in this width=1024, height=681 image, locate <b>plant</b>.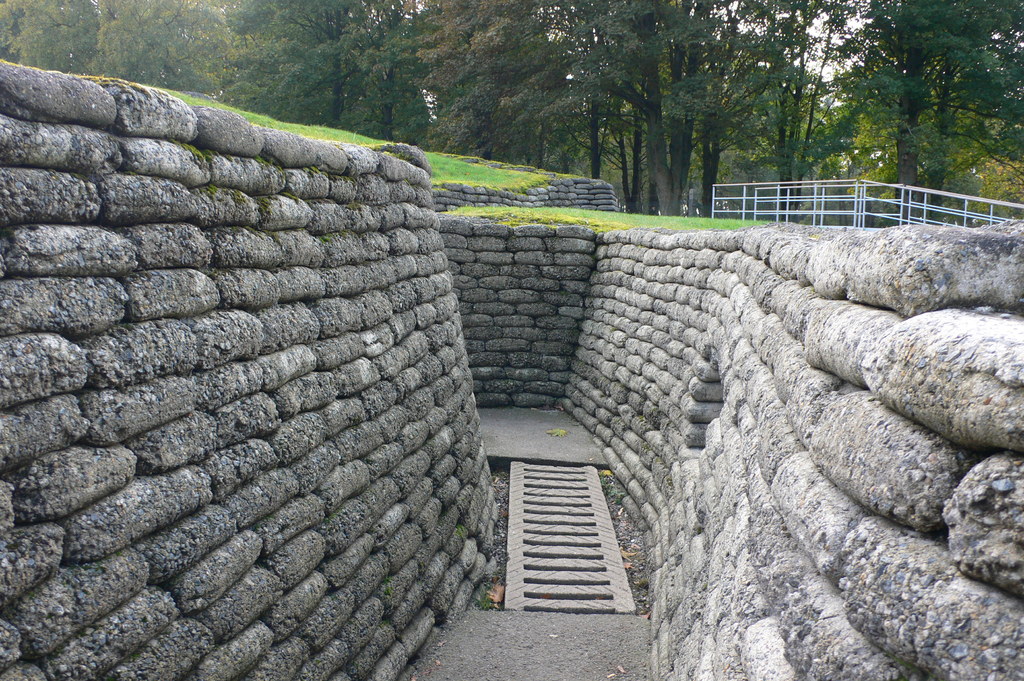
Bounding box: 474:591:495:612.
